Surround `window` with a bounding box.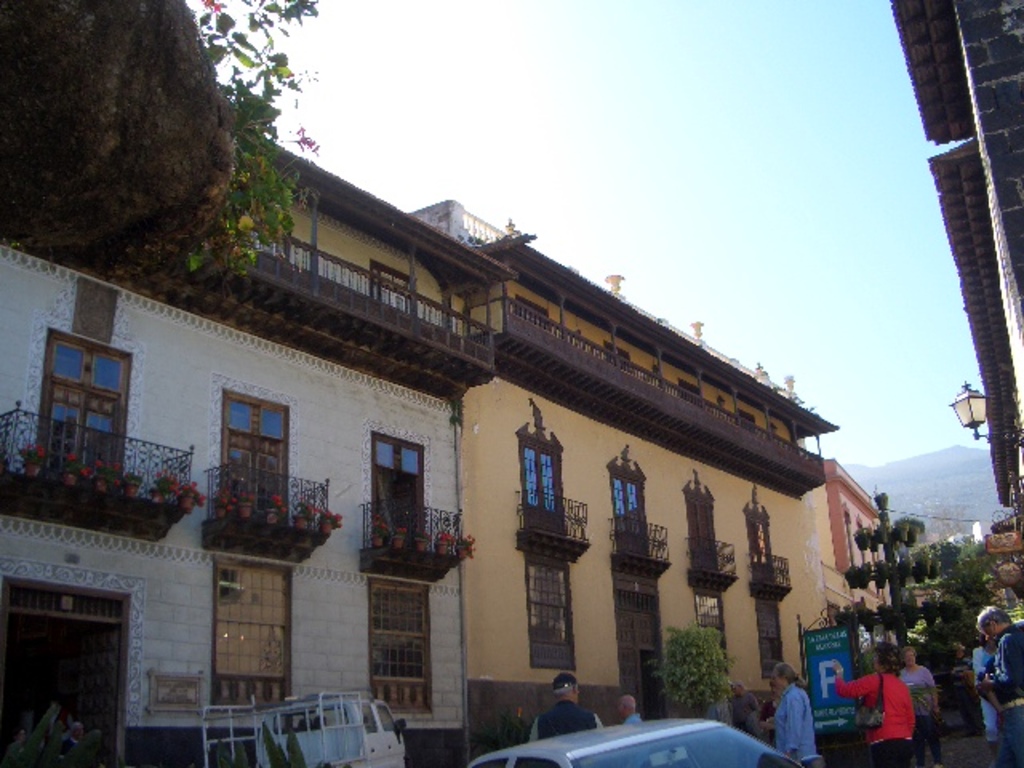
(x1=760, y1=602, x2=794, y2=683).
